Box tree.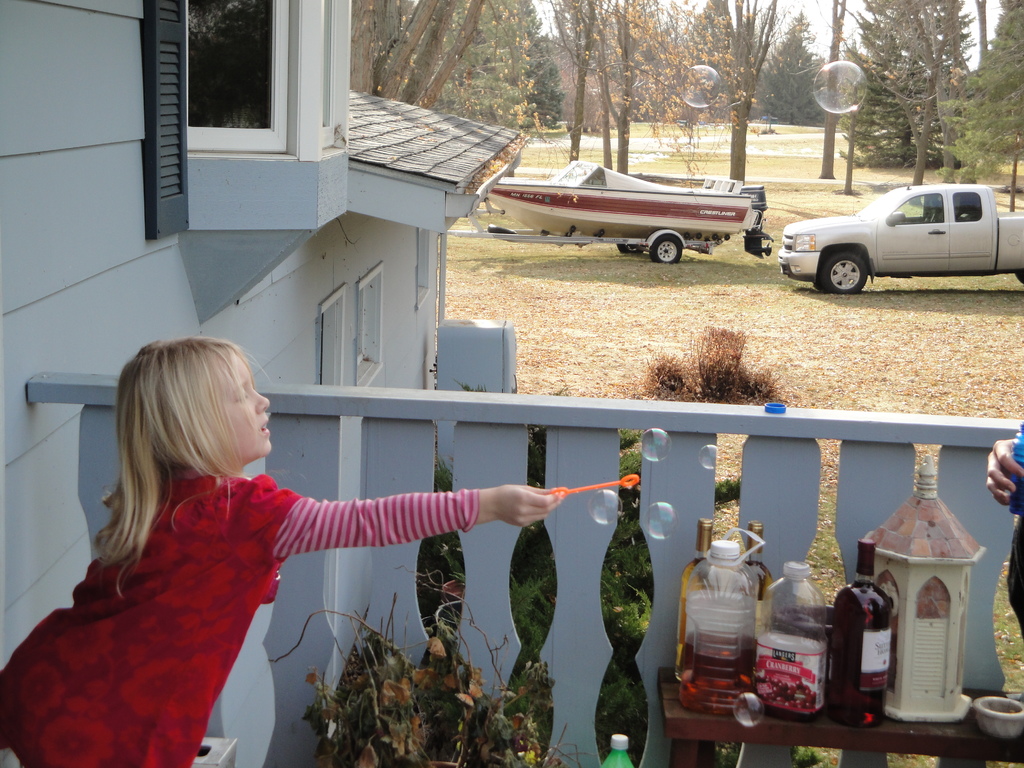
locate(351, 1, 488, 104).
